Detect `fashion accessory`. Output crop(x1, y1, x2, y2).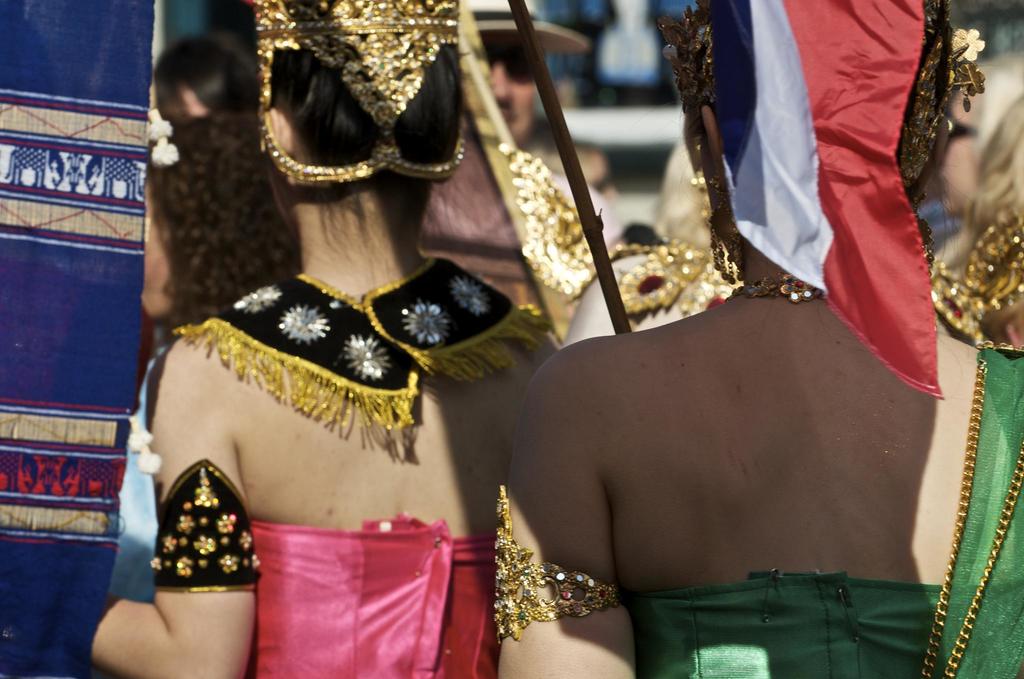
crop(723, 270, 824, 308).
